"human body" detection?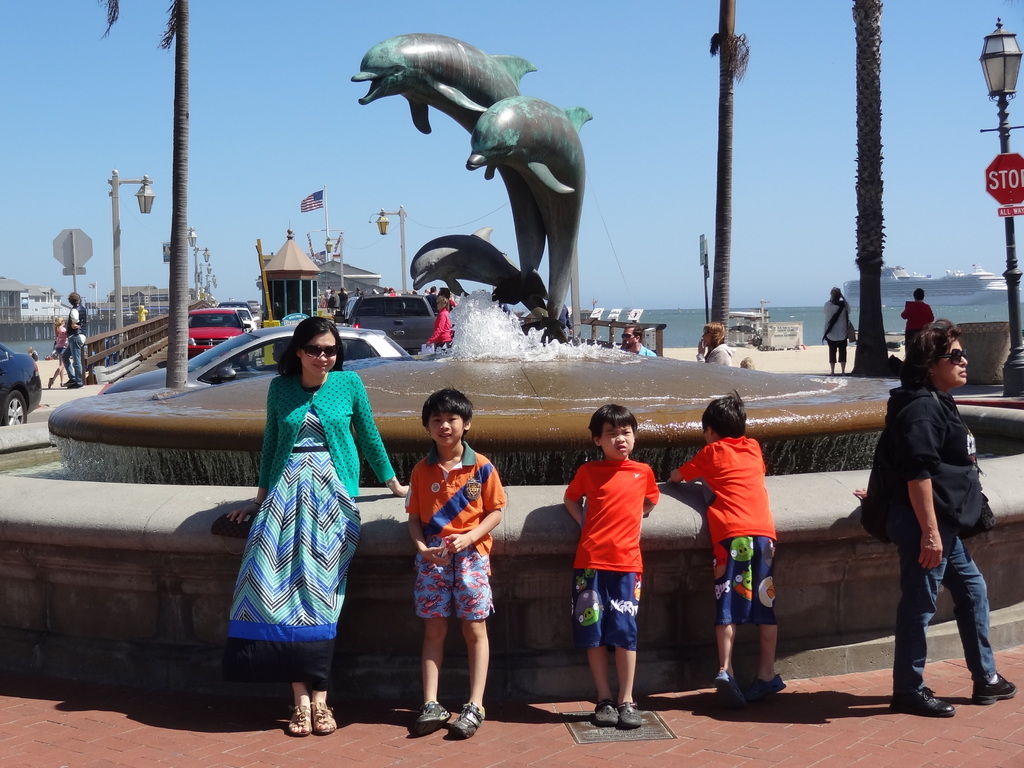
locate(865, 332, 1014, 695)
